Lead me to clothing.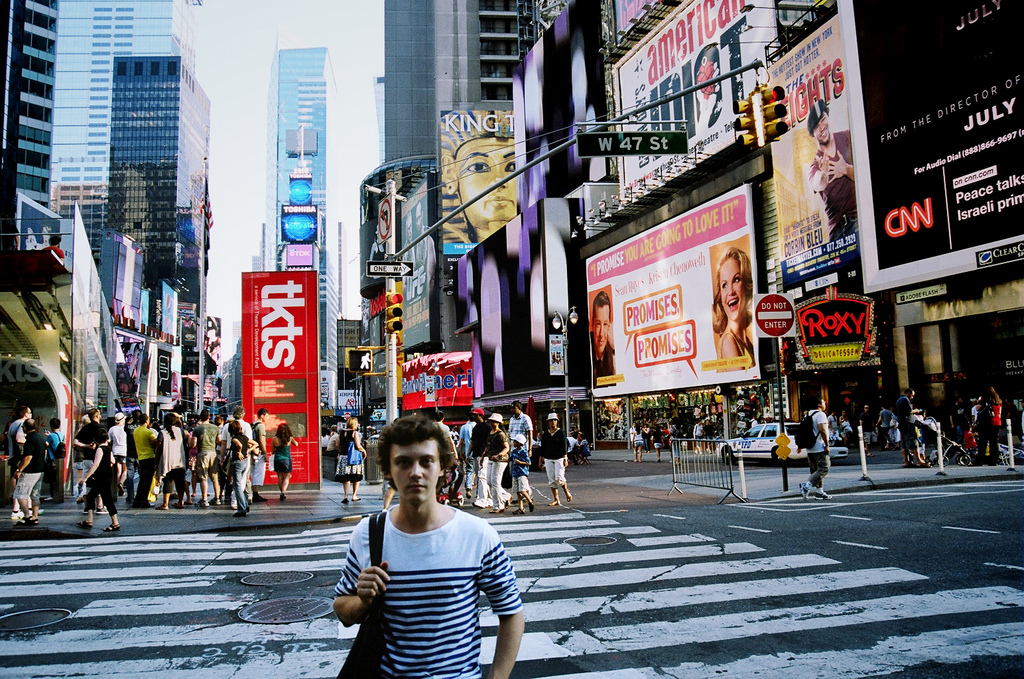
Lead to [807,407,831,487].
